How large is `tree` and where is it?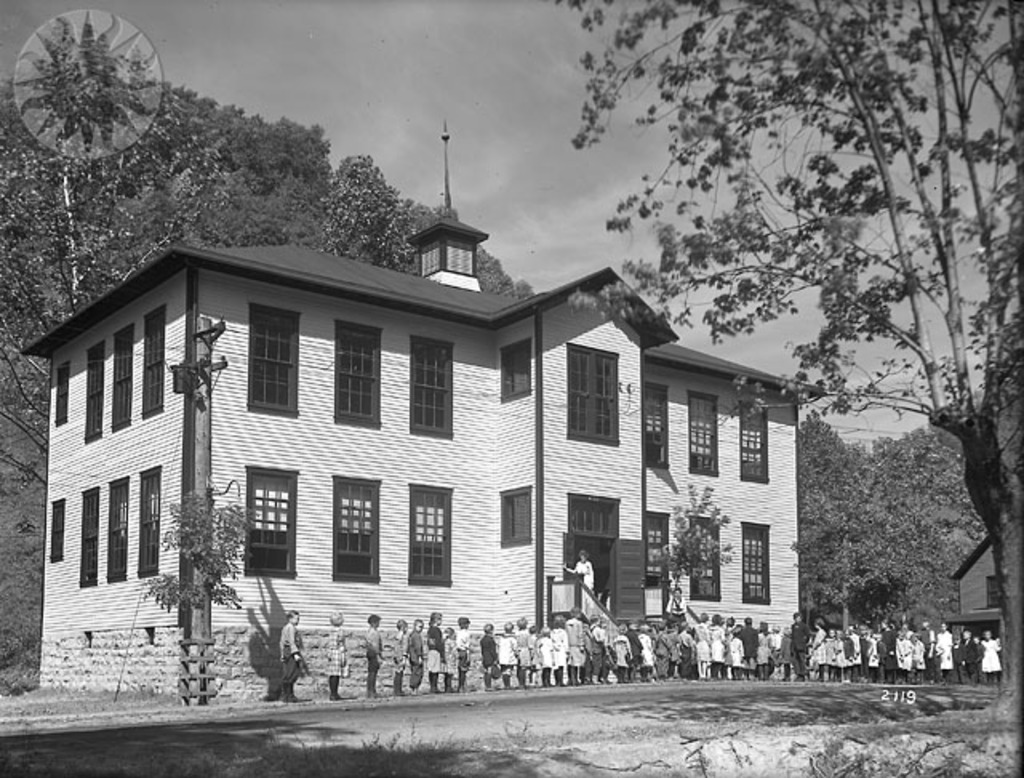
Bounding box: <box>5,59,533,509</box>.
